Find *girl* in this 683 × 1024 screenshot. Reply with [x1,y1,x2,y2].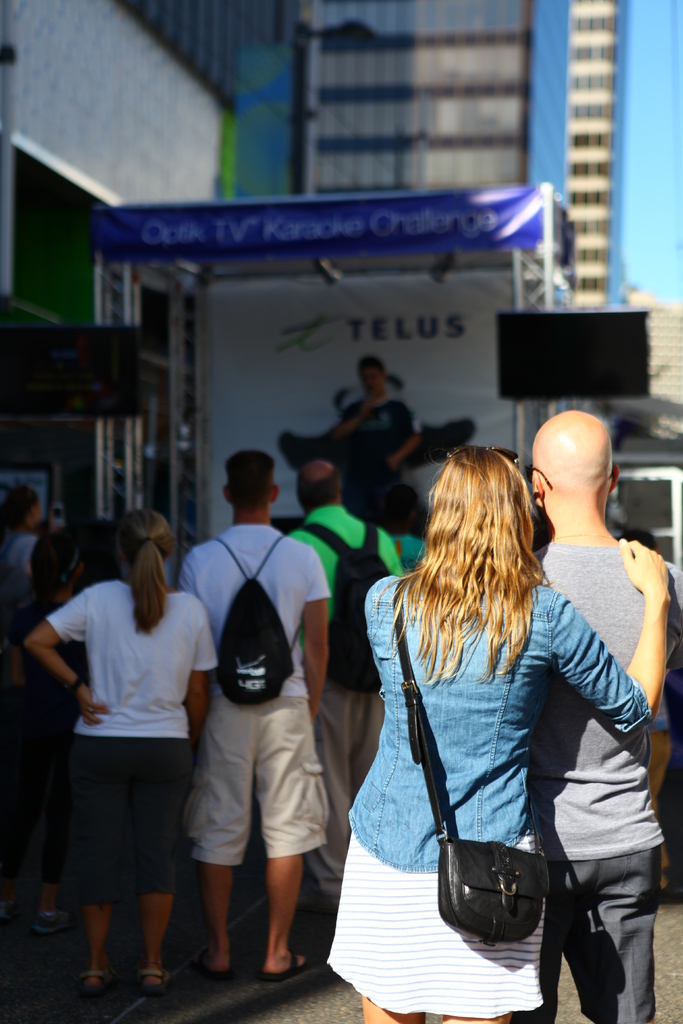
[324,443,672,1023].
